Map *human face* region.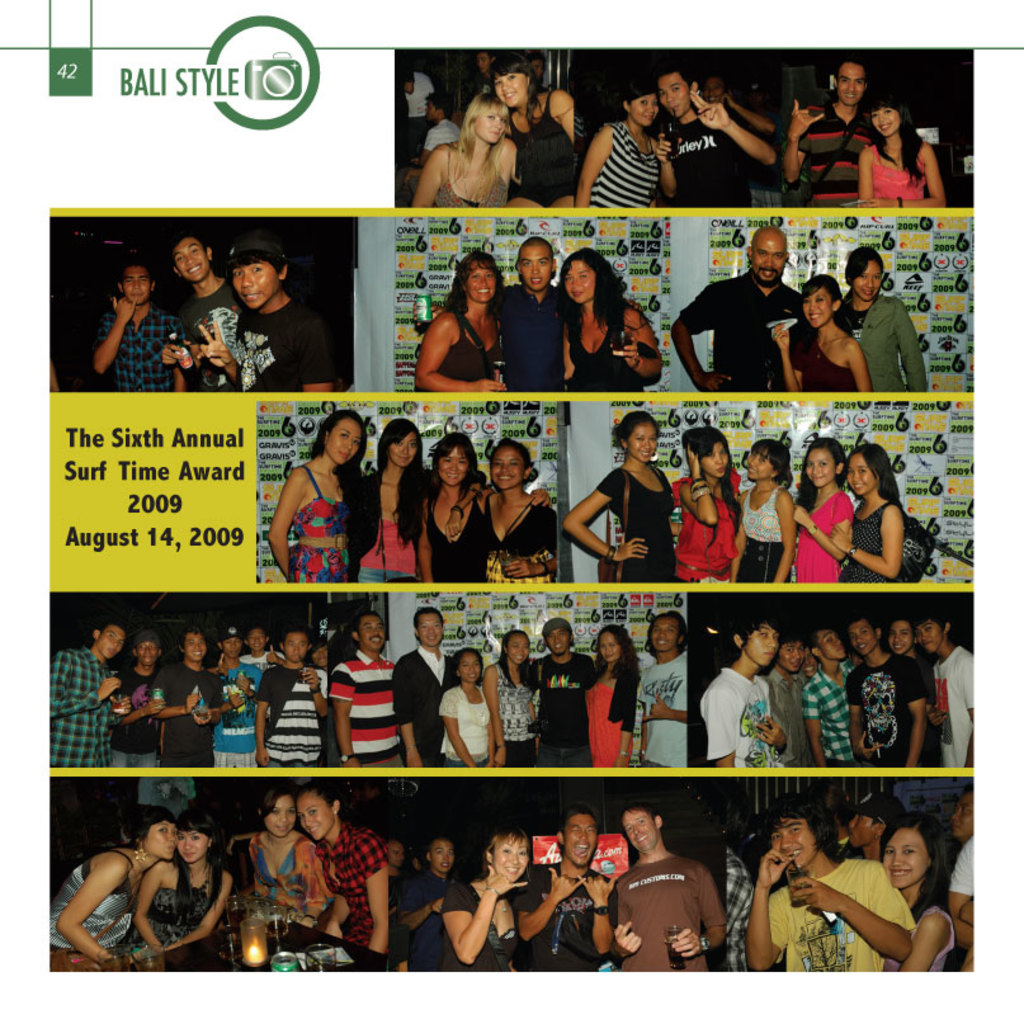
Mapped to {"x1": 494, "y1": 835, "x2": 524, "y2": 881}.
